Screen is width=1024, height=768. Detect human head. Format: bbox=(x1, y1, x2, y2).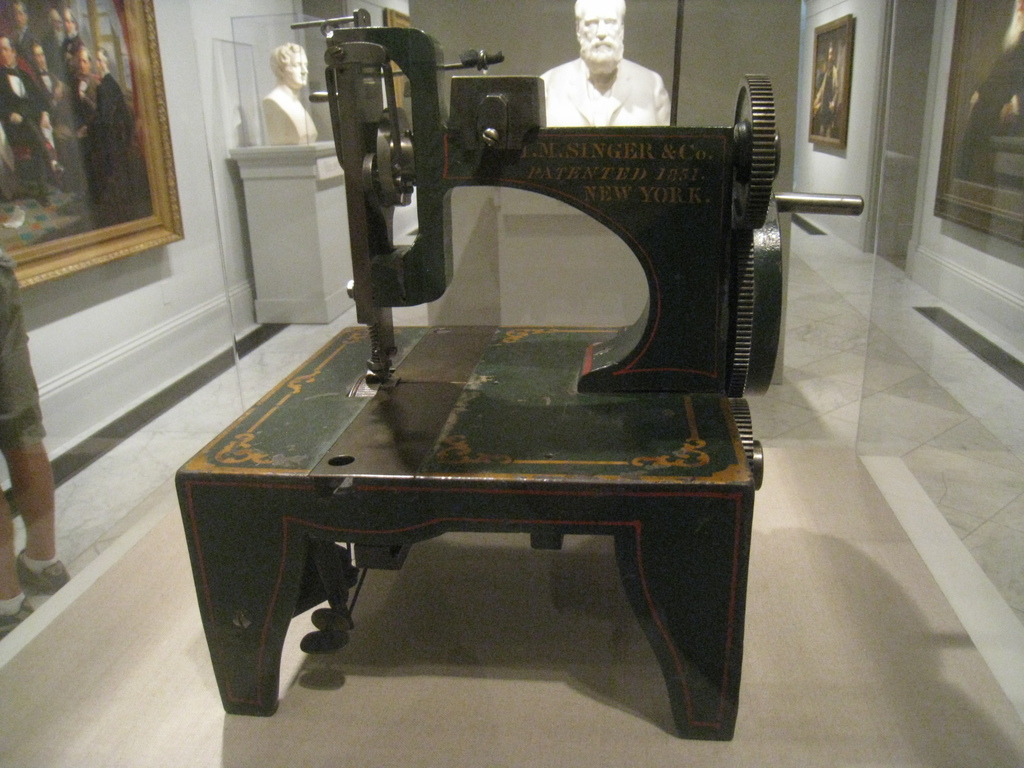
bbox=(60, 4, 77, 39).
